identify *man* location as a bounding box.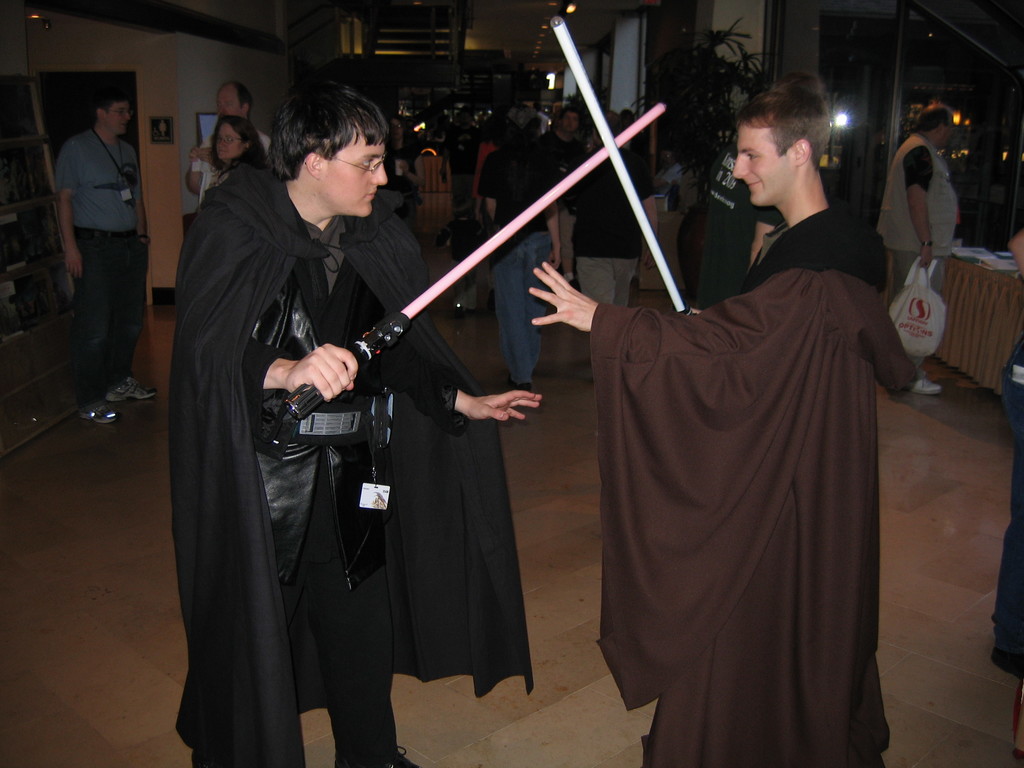
<region>165, 53, 439, 764</region>.
